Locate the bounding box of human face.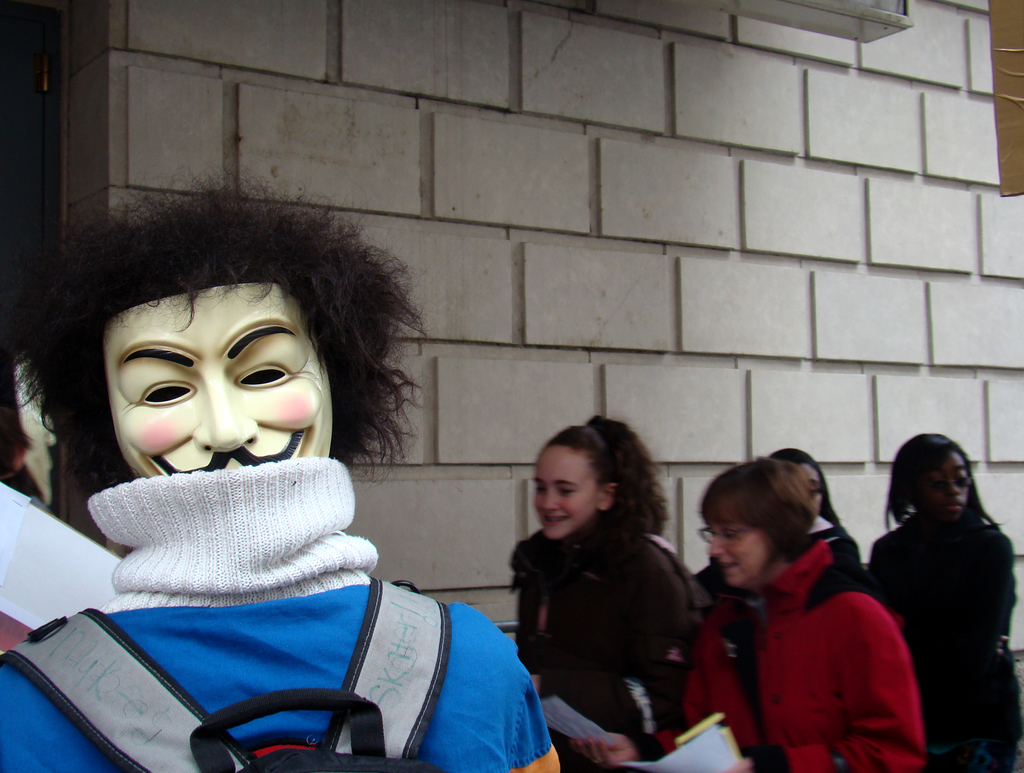
Bounding box: detection(797, 462, 821, 515).
